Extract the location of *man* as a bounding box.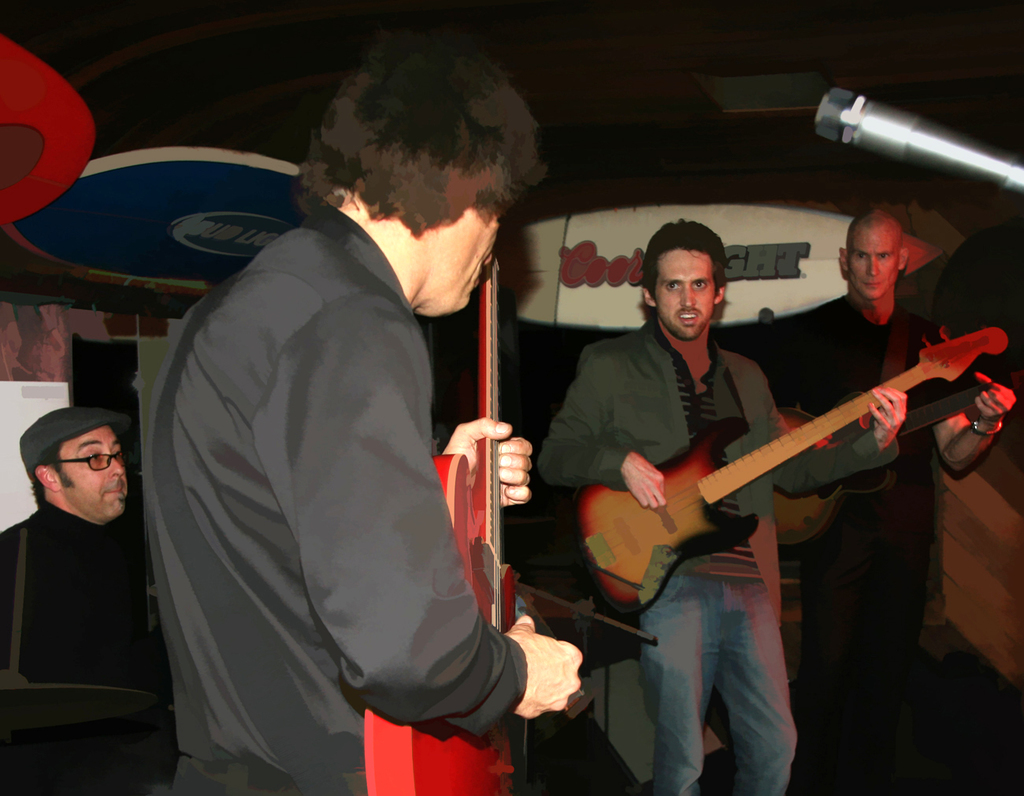
[left=524, top=219, right=911, bottom=795].
